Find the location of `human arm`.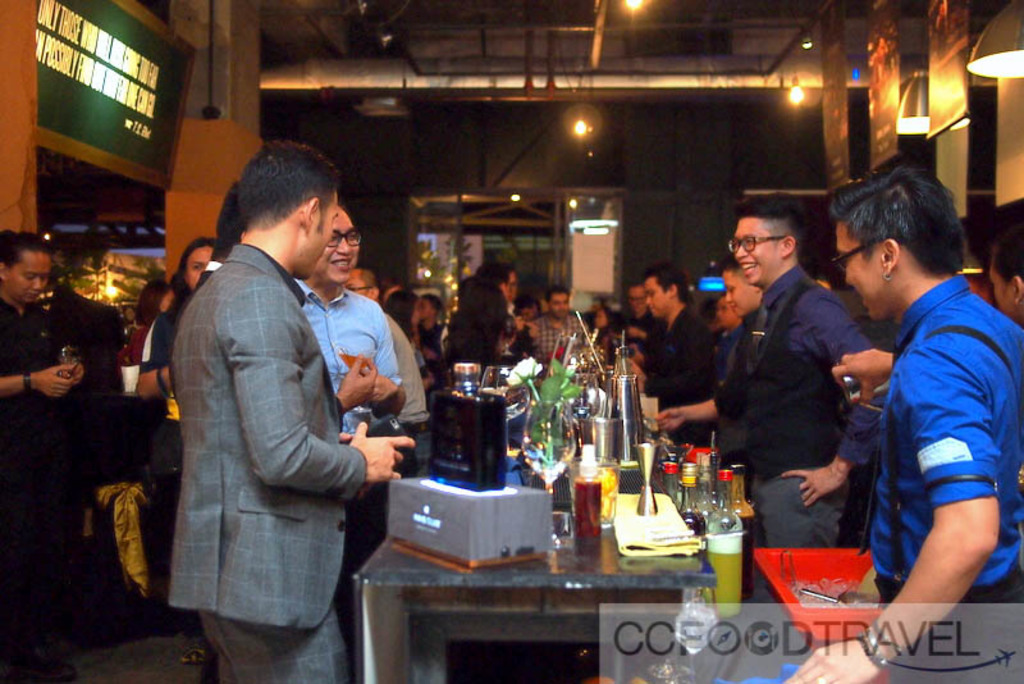
Location: box(652, 396, 718, 432).
